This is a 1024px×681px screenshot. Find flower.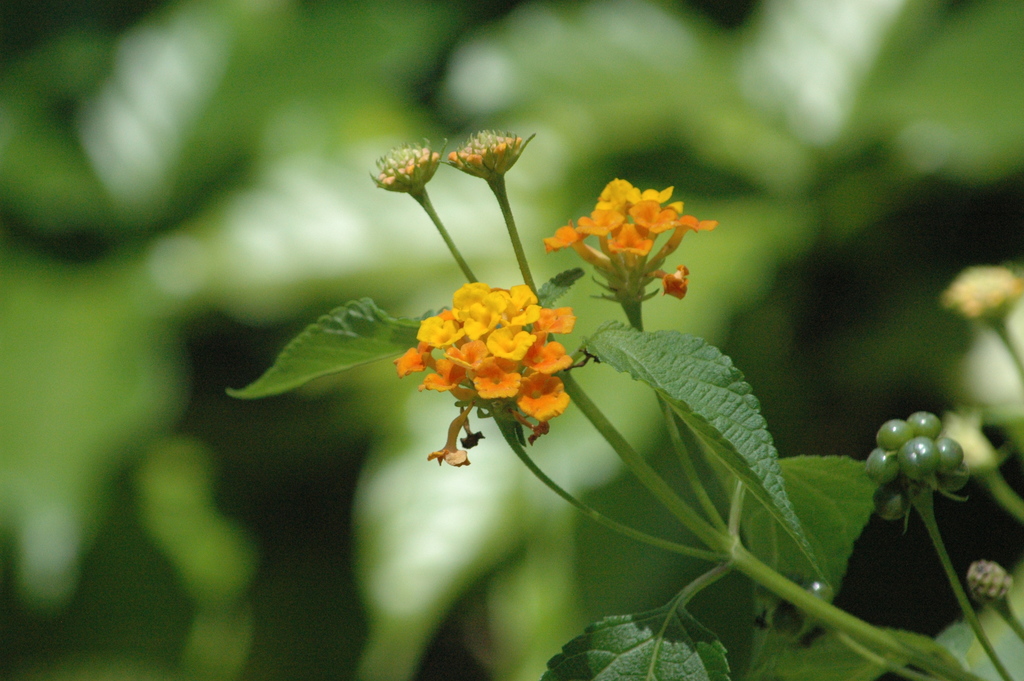
Bounding box: crop(427, 398, 471, 468).
